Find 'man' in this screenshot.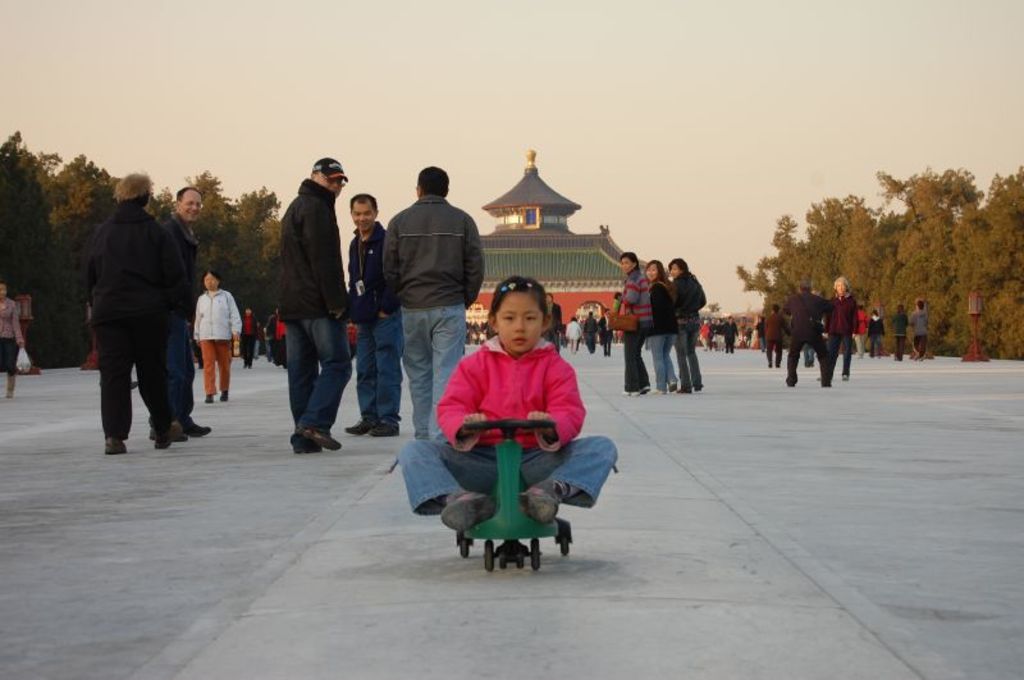
The bounding box for 'man' is [x1=783, y1=279, x2=835, y2=385].
